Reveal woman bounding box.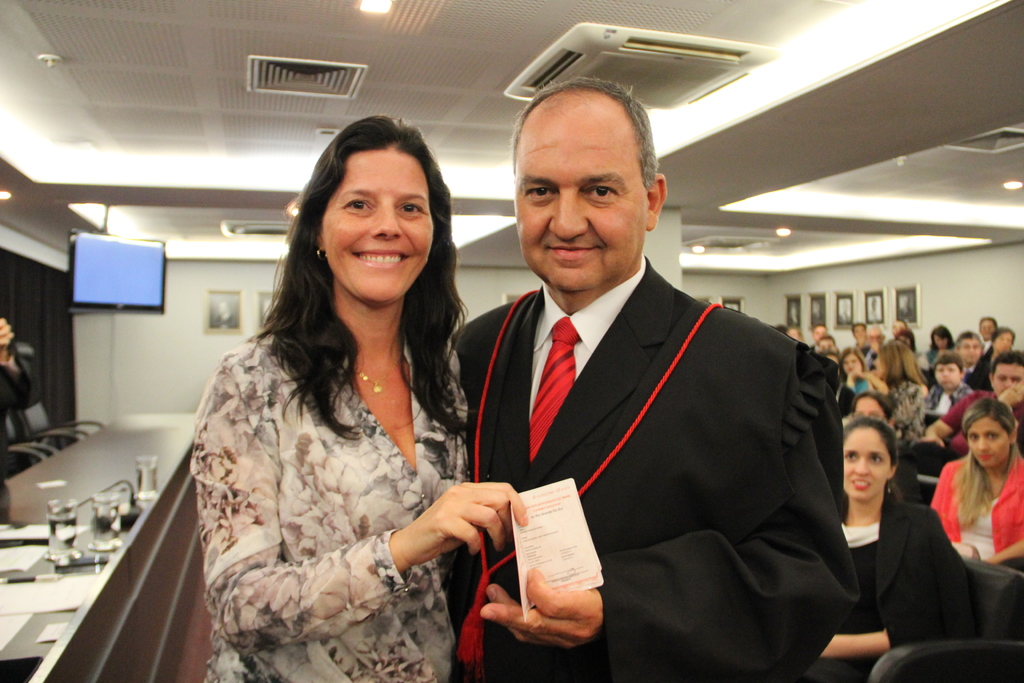
Revealed: x1=839, y1=345, x2=870, y2=395.
